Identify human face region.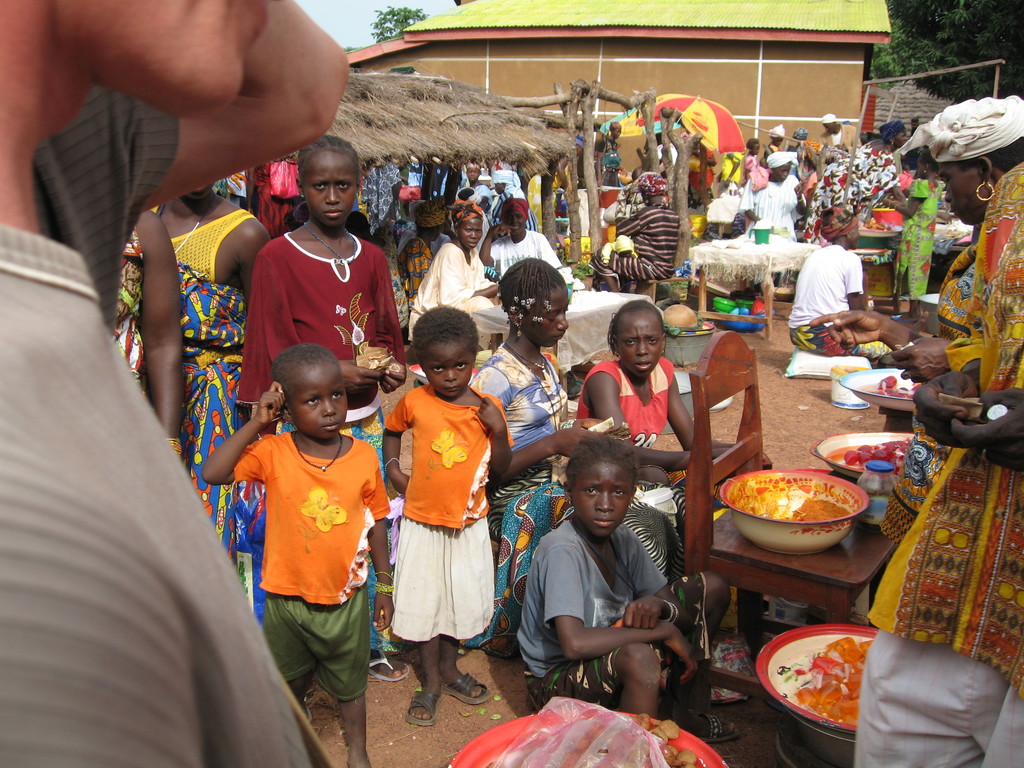
Region: BBox(287, 364, 350, 439).
